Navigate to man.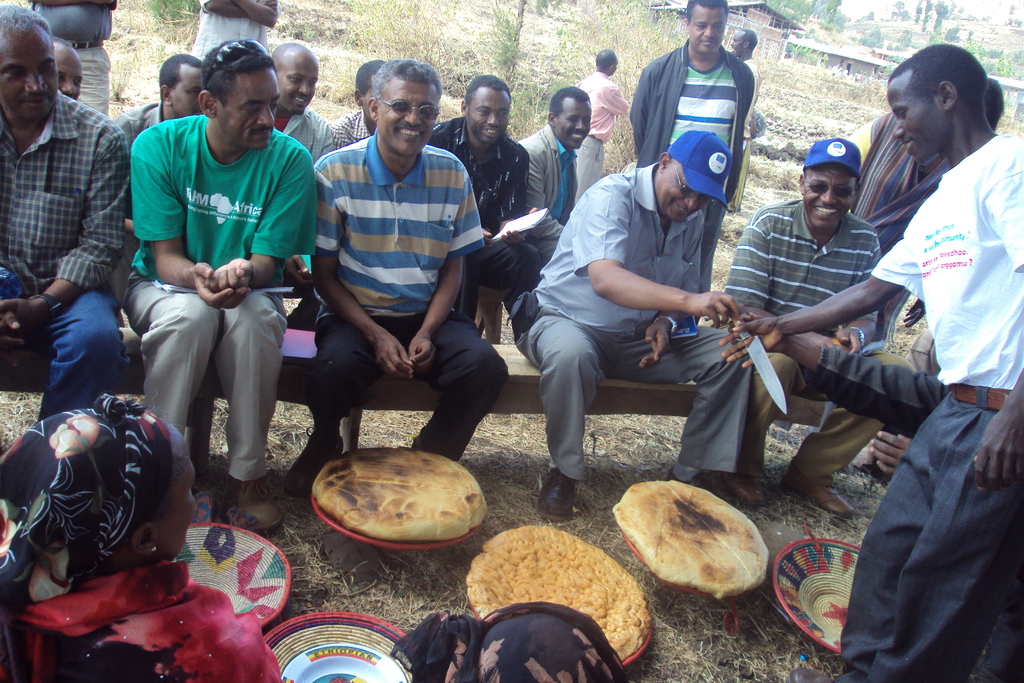
Navigation target: Rect(186, 0, 280, 64).
